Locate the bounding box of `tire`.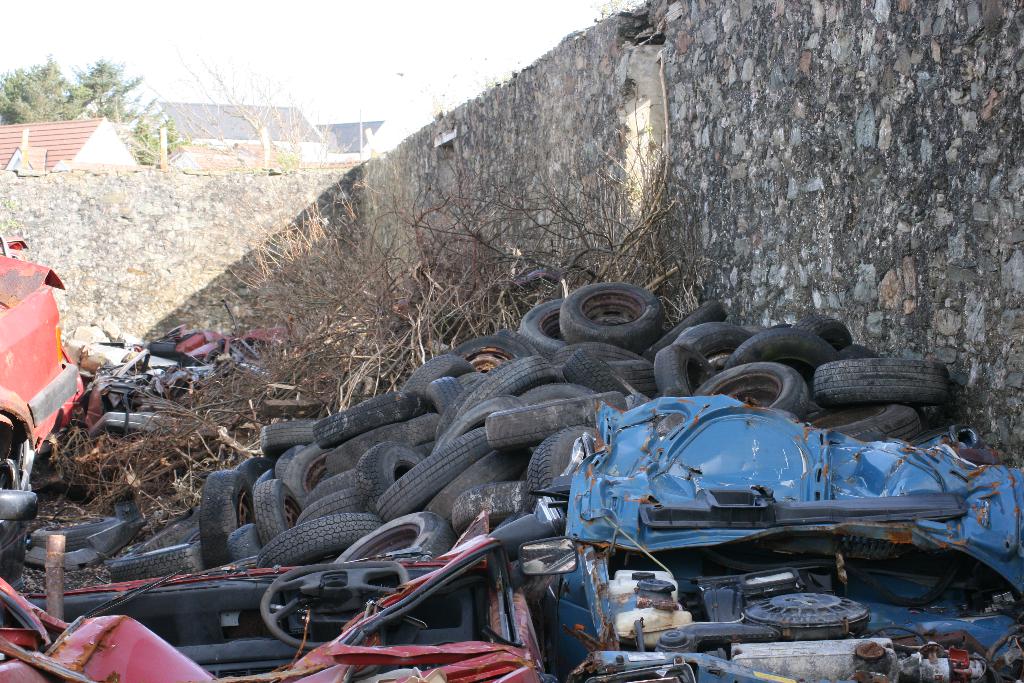
Bounding box: (28,514,124,550).
